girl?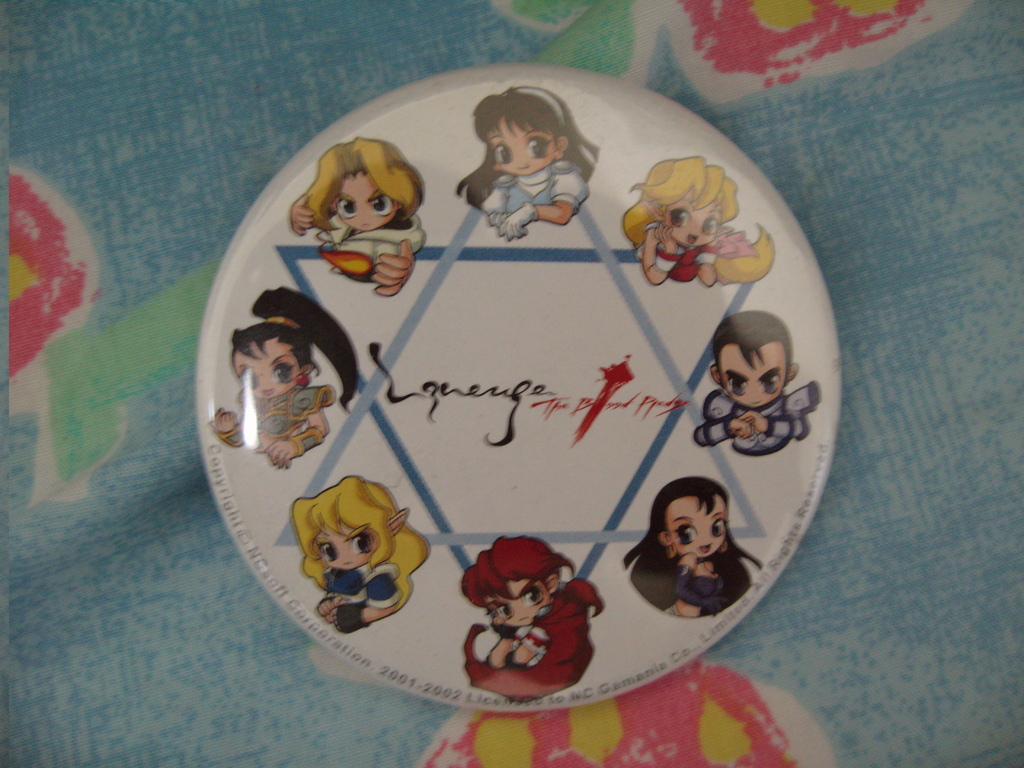
locate(212, 285, 362, 470)
